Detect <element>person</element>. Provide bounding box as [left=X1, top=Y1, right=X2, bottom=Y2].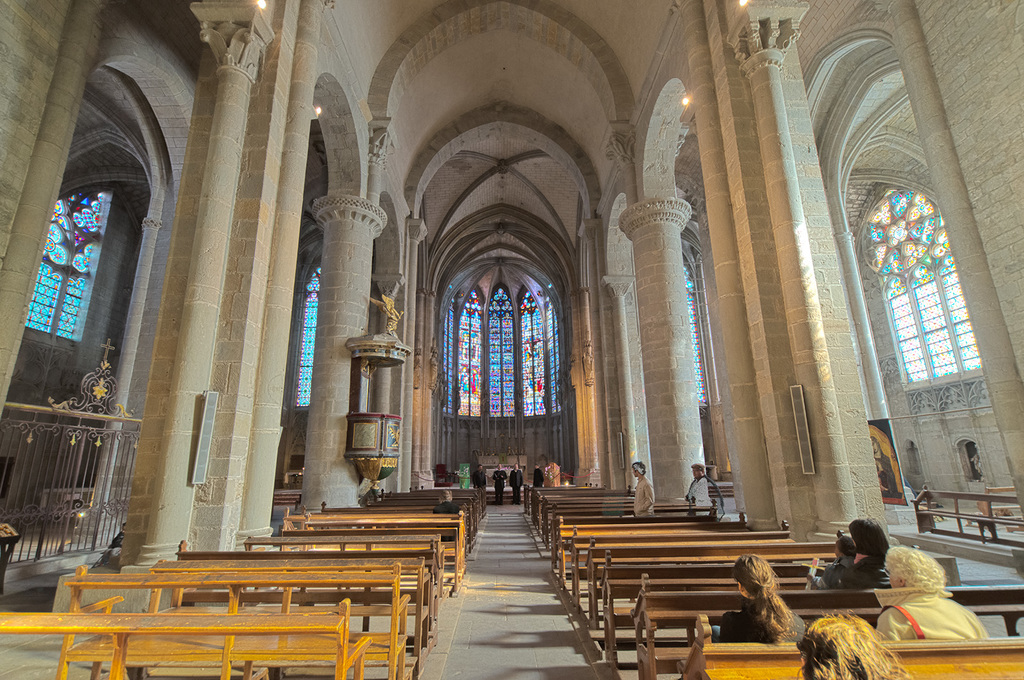
[left=799, top=614, right=911, bottom=679].
